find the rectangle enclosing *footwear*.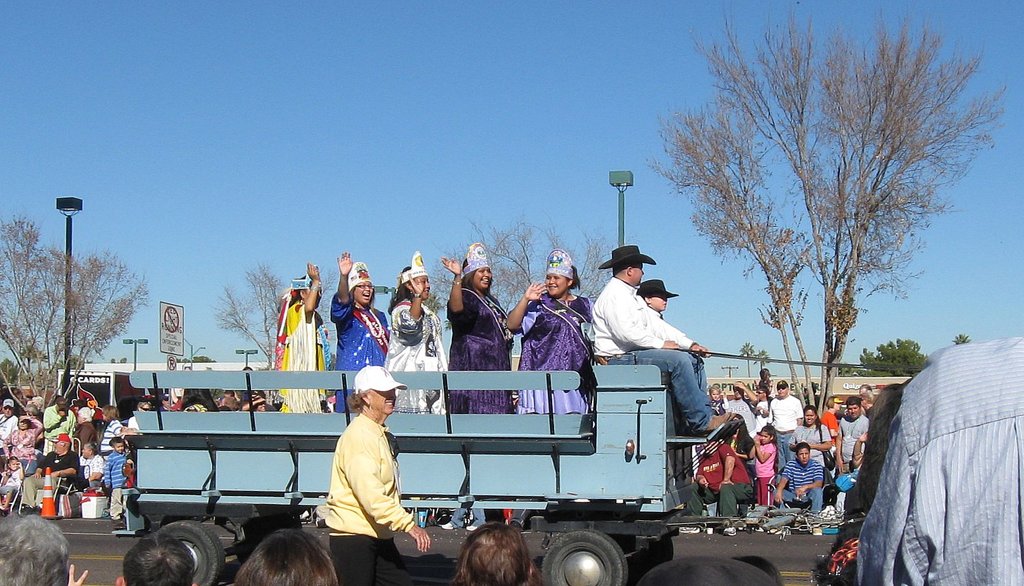
(left=697, top=413, right=728, bottom=431).
